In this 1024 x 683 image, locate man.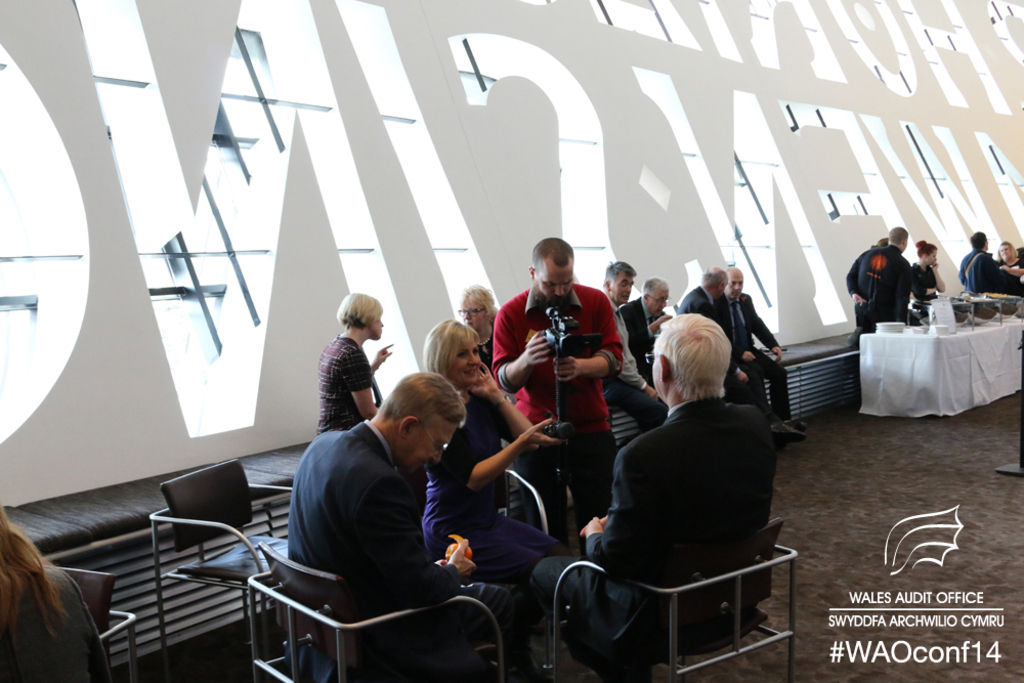
Bounding box: box(496, 233, 624, 545).
